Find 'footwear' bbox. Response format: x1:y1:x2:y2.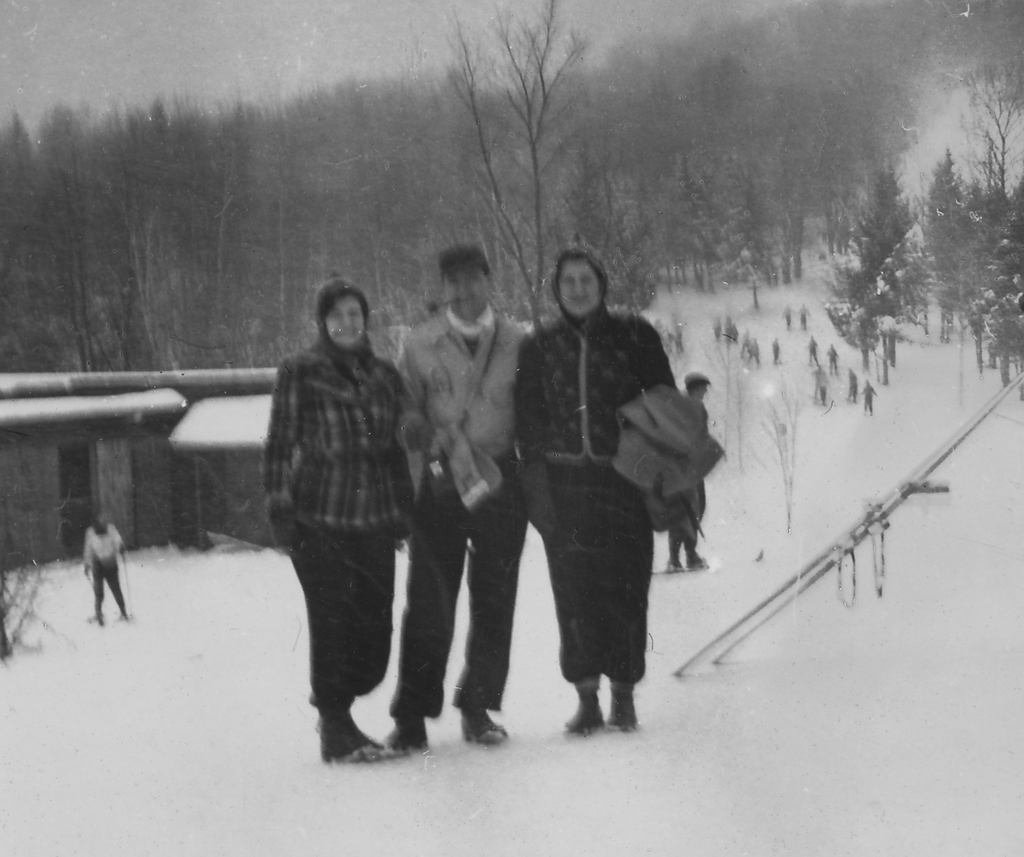
550:667:644:744.
